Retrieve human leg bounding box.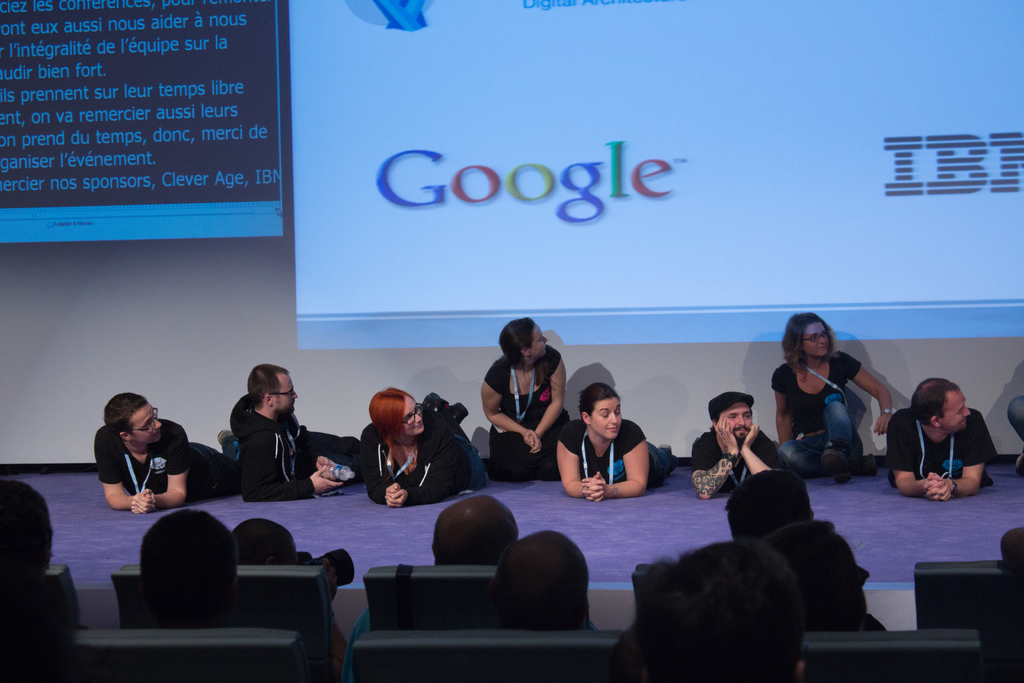
Bounding box: bbox(534, 400, 570, 474).
